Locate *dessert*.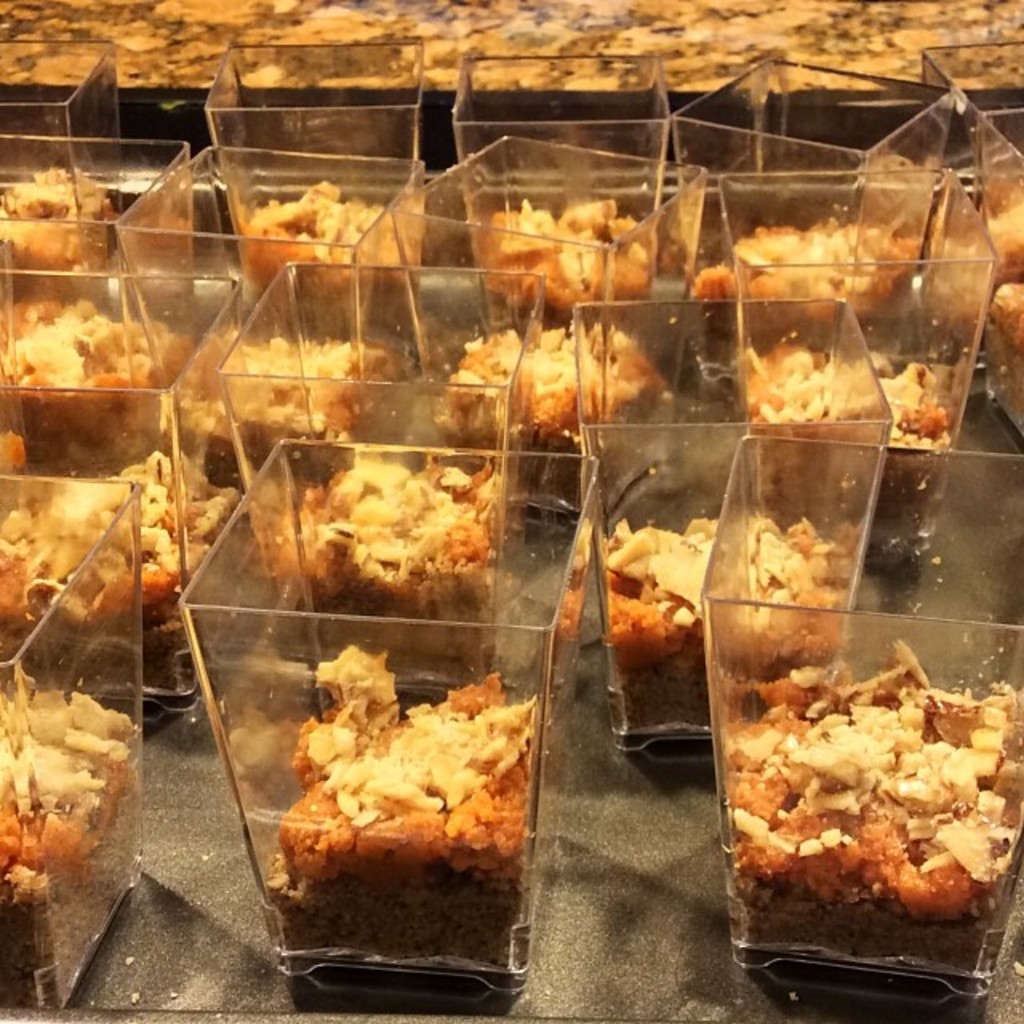
Bounding box: x1=587, y1=510, x2=848, y2=758.
